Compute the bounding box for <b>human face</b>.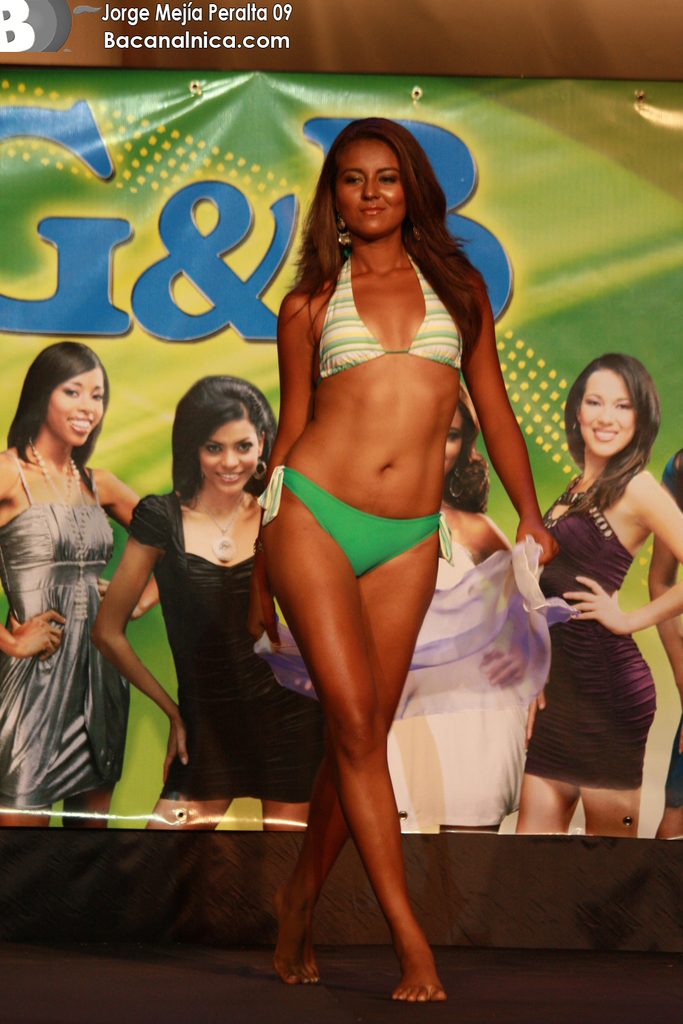
198 416 260 494.
